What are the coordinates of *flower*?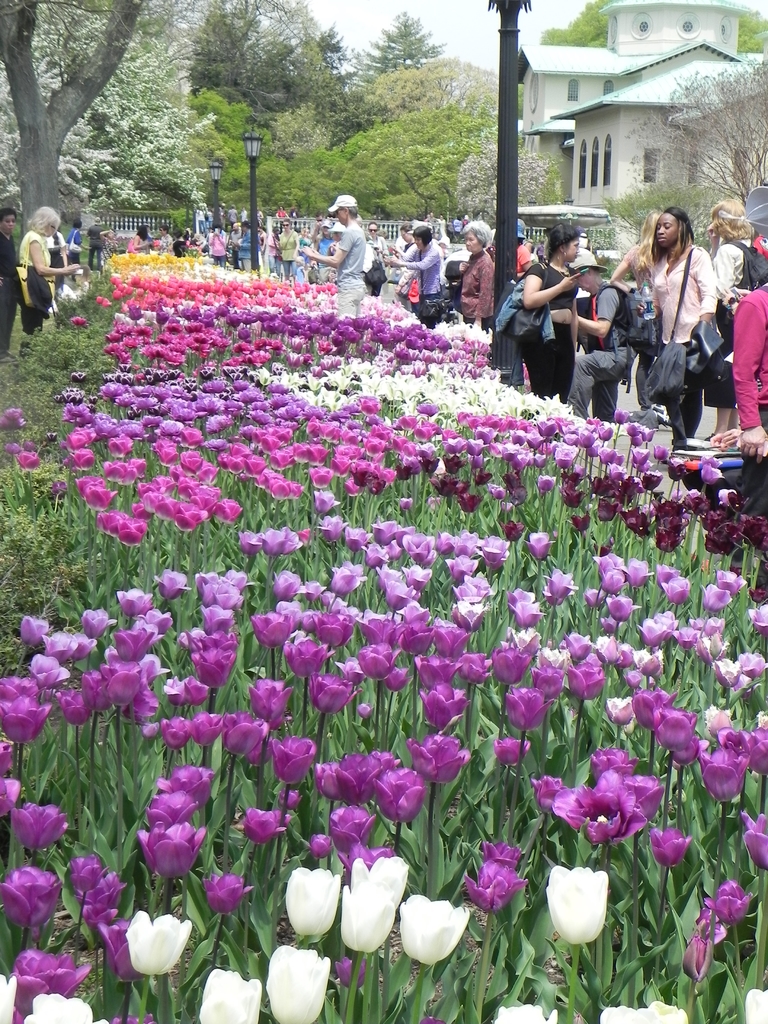
bbox(277, 788, 300, 810).
